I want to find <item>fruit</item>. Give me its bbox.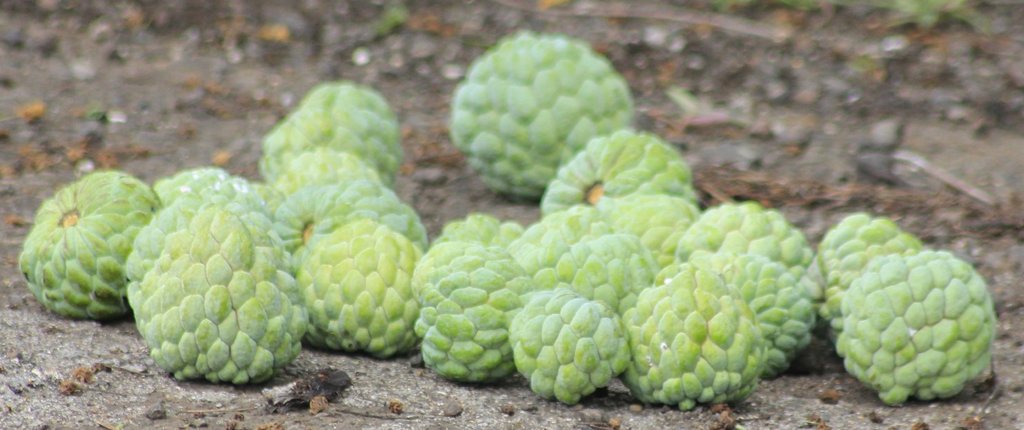
<box>833,207,1002,416</box>.
